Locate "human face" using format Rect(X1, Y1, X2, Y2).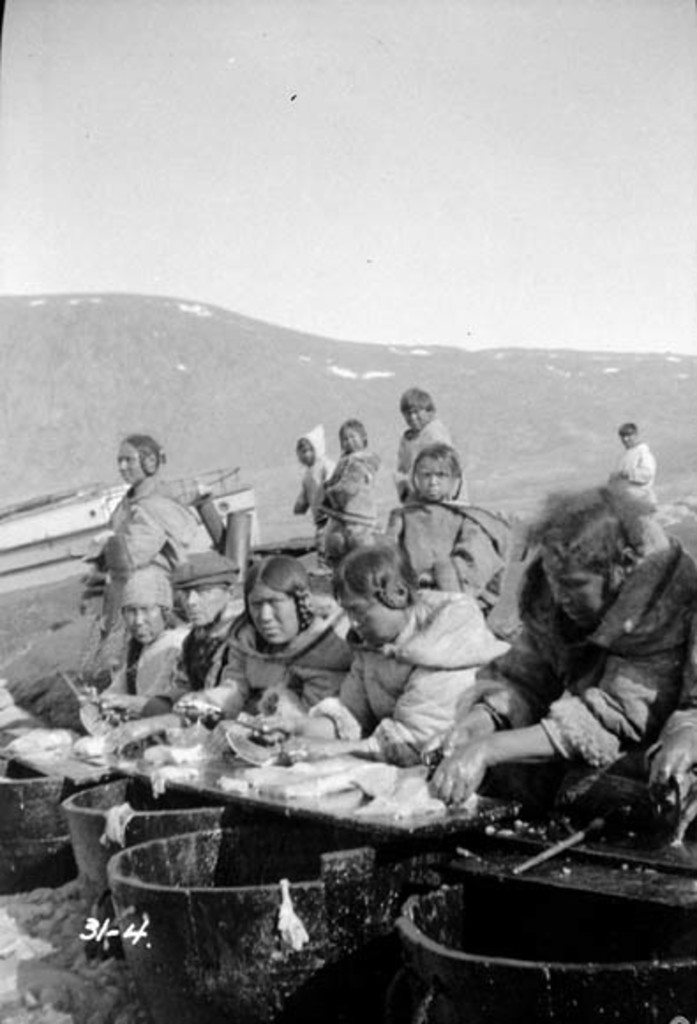
Rect(616, 425, 632, 445).
